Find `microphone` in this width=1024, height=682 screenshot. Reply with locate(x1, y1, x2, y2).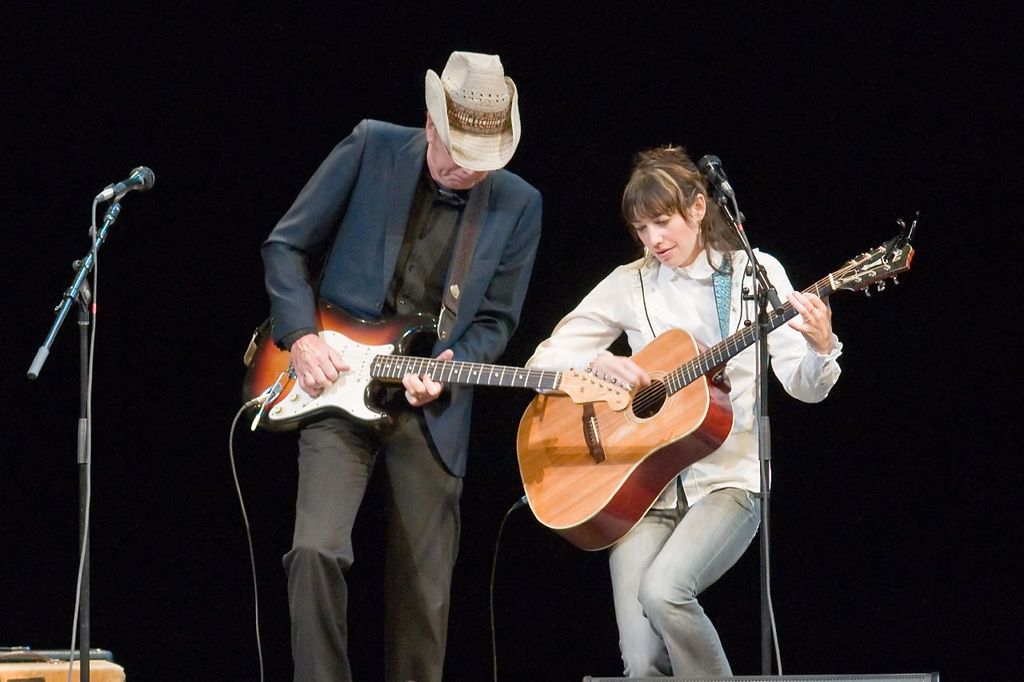
locate(698, 154, 737, 195).
